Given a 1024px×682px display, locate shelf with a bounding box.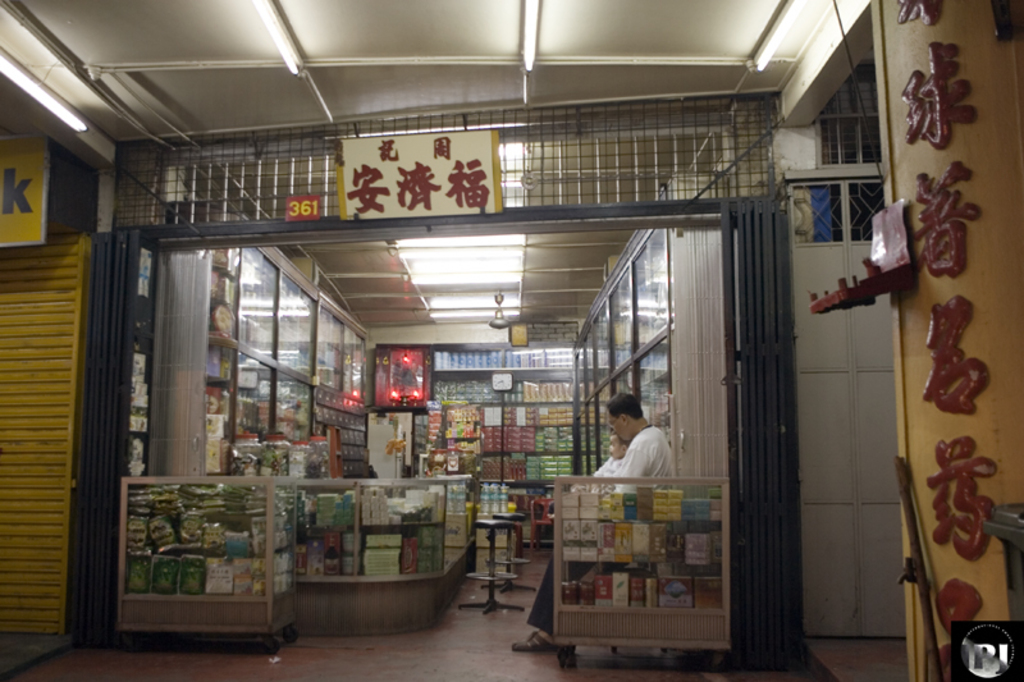
Located: bbox=[230, 345, 279, 441].
